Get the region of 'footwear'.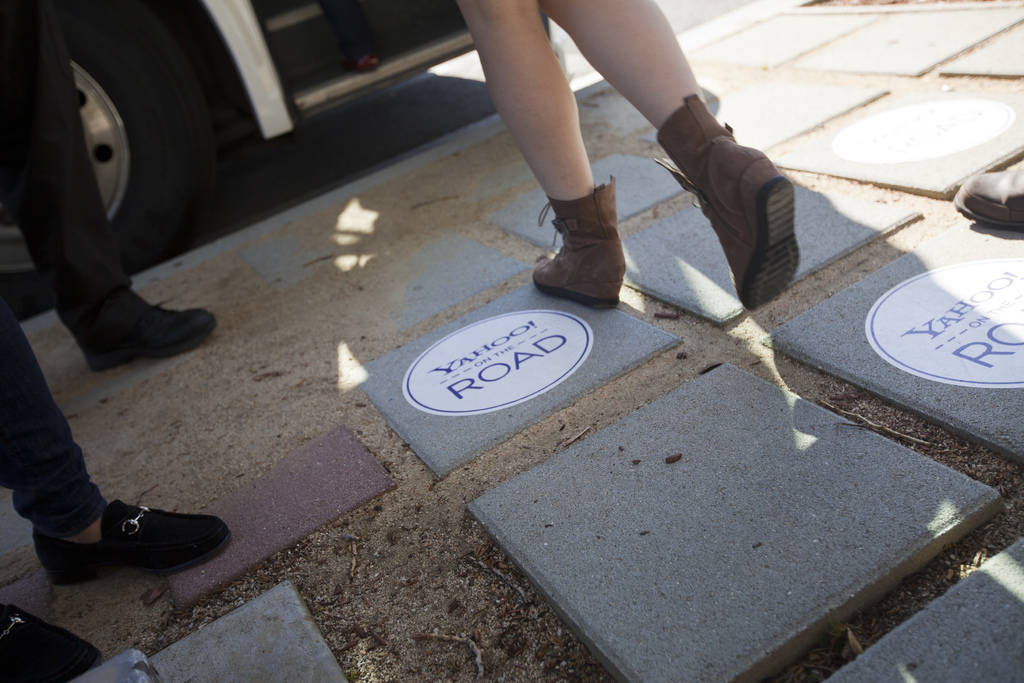
(x1=650, y1=94, x2=805, y2=316).
